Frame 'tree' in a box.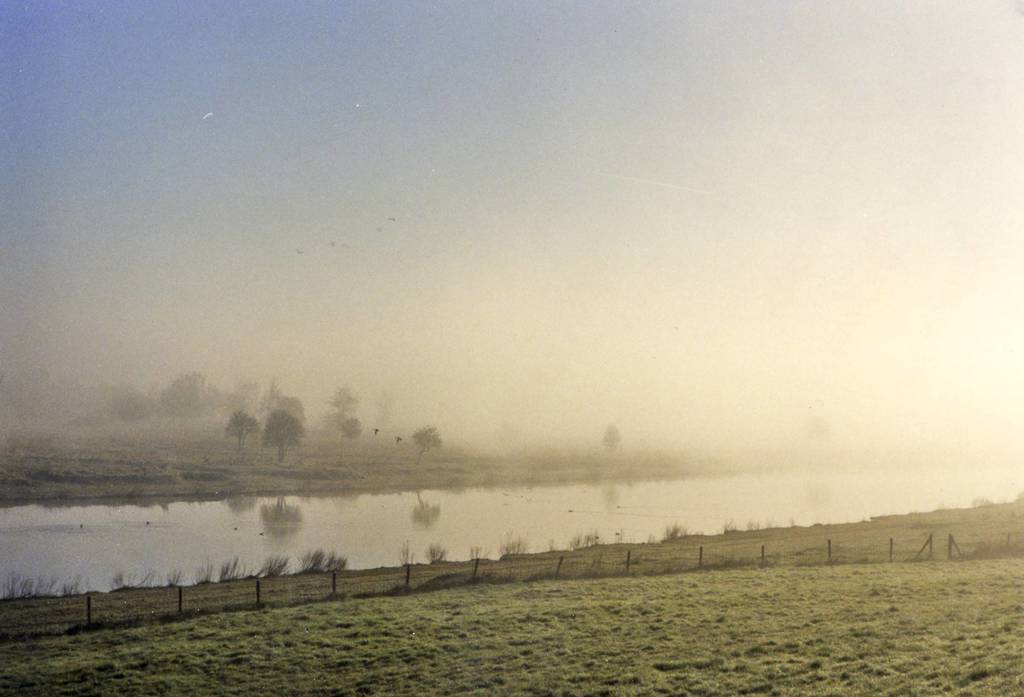
[x1=218, y1=408, x2=260, y2=459].
